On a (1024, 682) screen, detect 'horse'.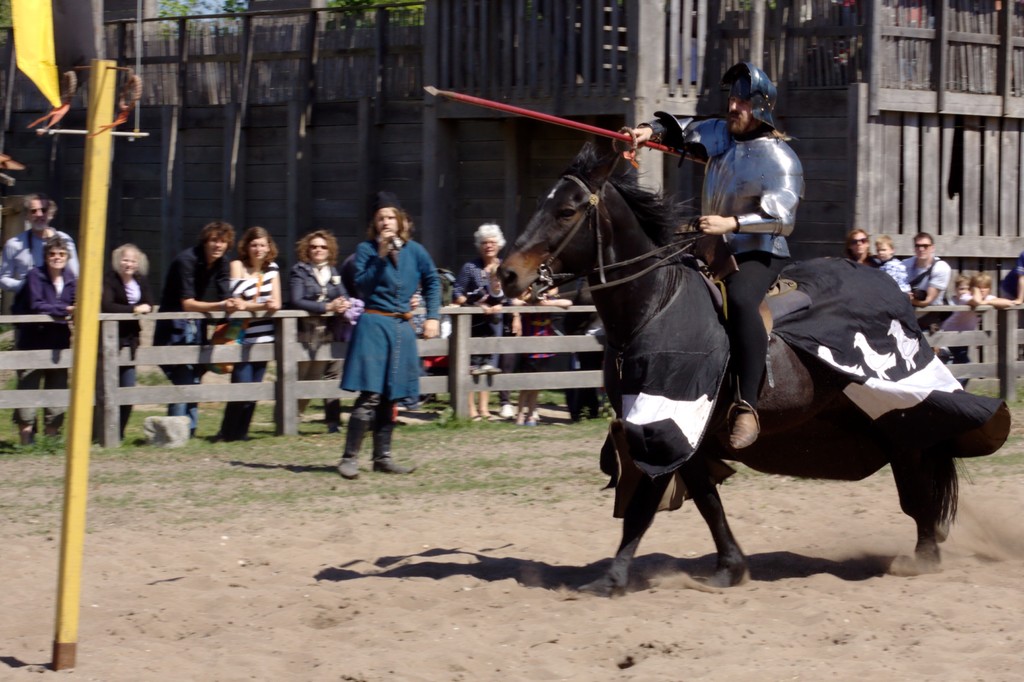
detection(495, 140, 964, 601).
